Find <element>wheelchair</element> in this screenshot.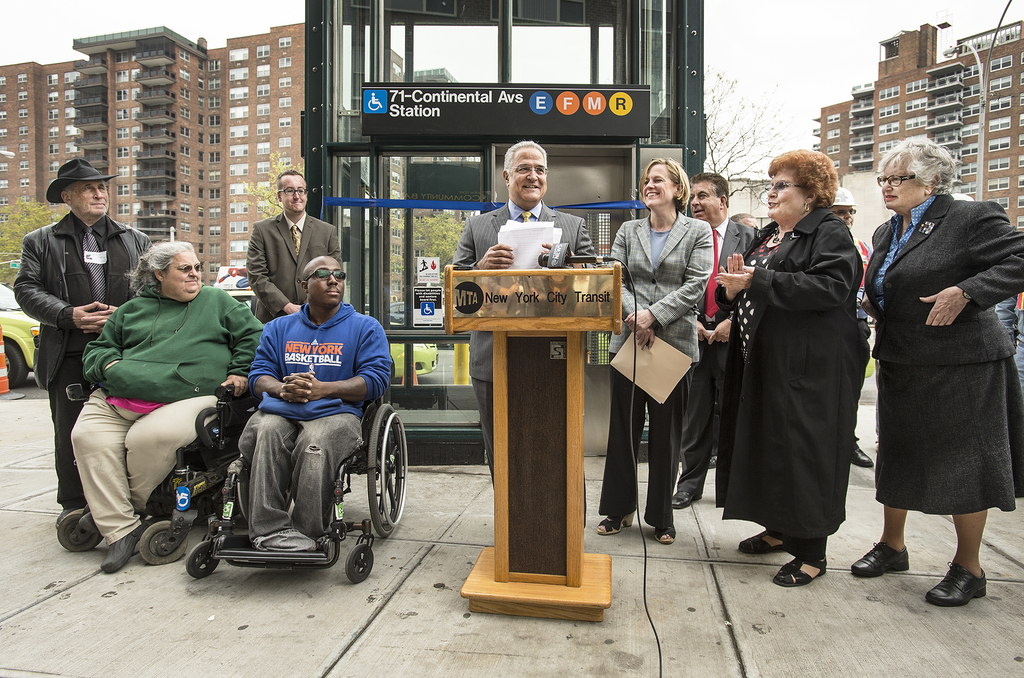
The bounding box for <element>wheelchair</element> is [53, 367, 245, 567].
